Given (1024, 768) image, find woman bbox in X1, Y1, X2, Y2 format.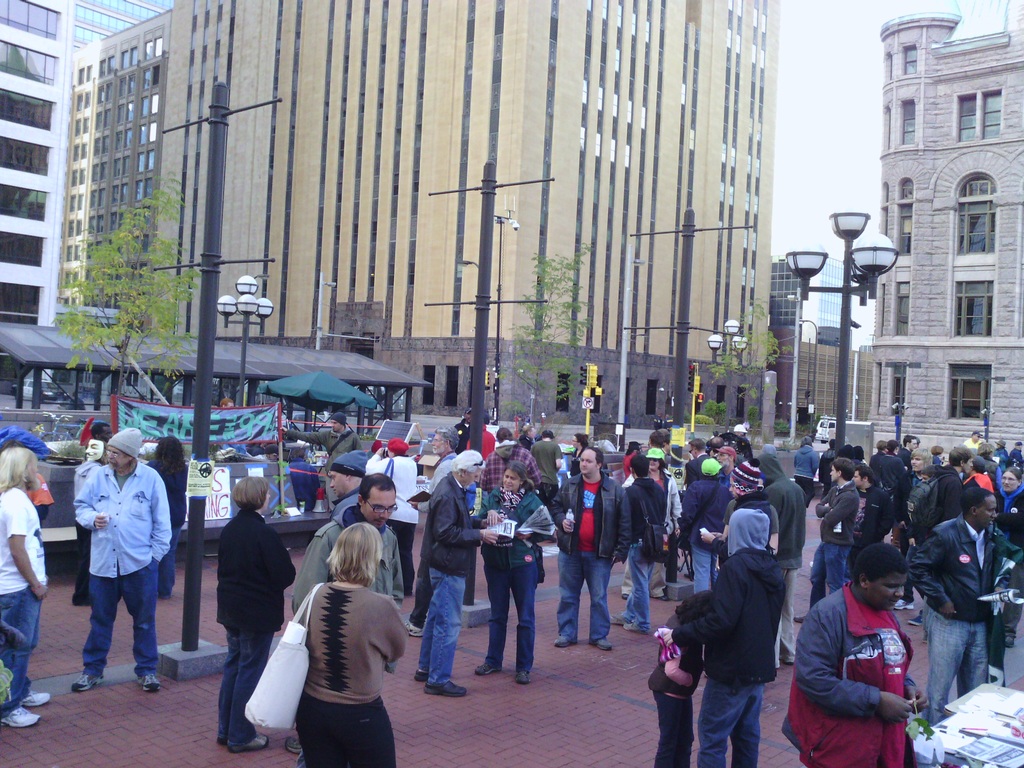
361, 436, 418, 596.
